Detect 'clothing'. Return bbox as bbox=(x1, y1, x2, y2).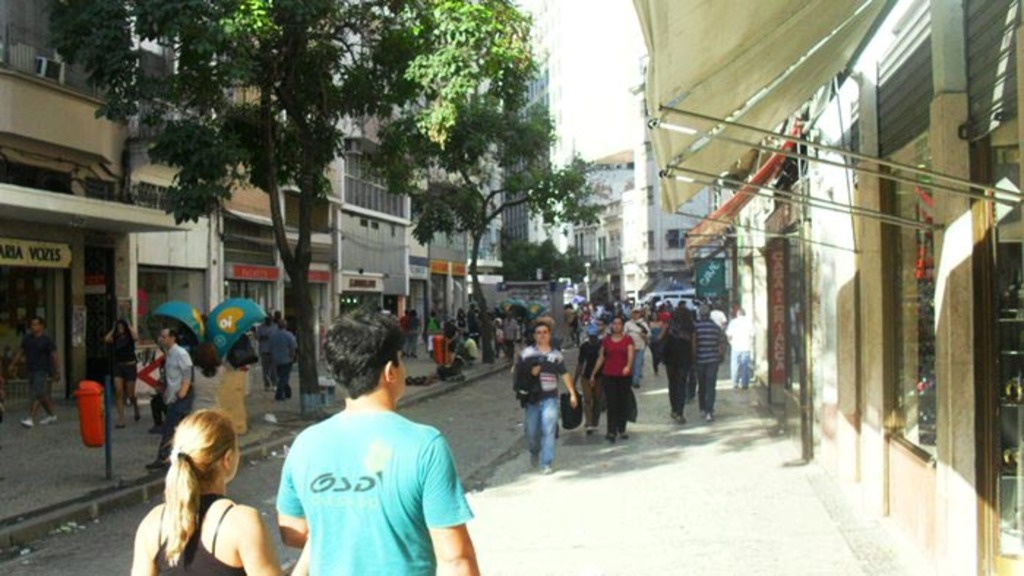
bbox=(647, 317, 666, 370).
